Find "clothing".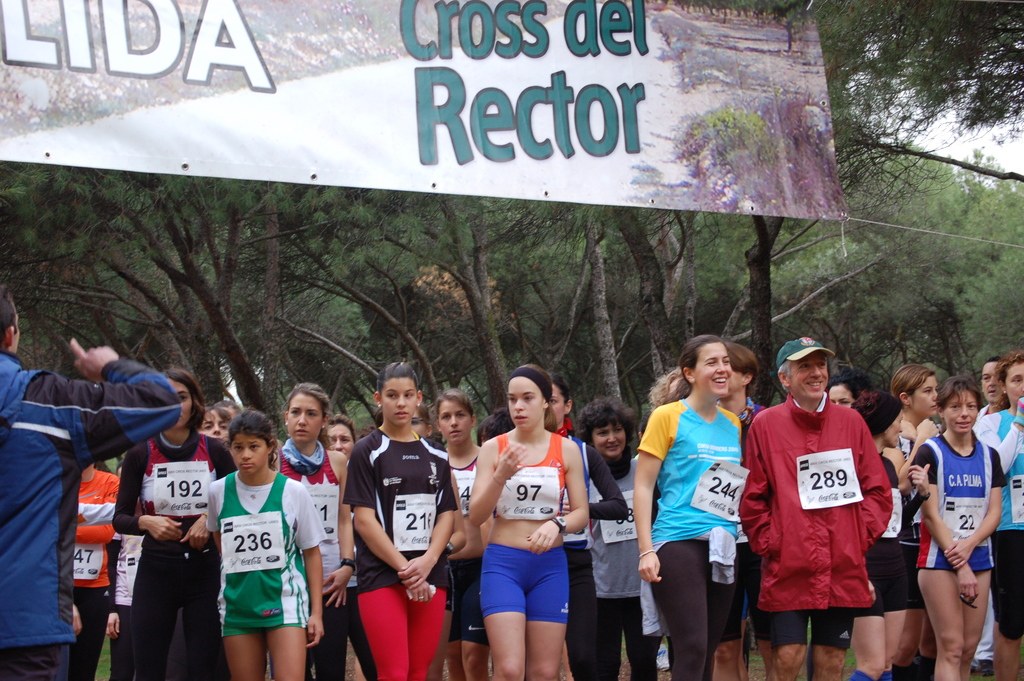
BBox(440, 455, 490, 644).
